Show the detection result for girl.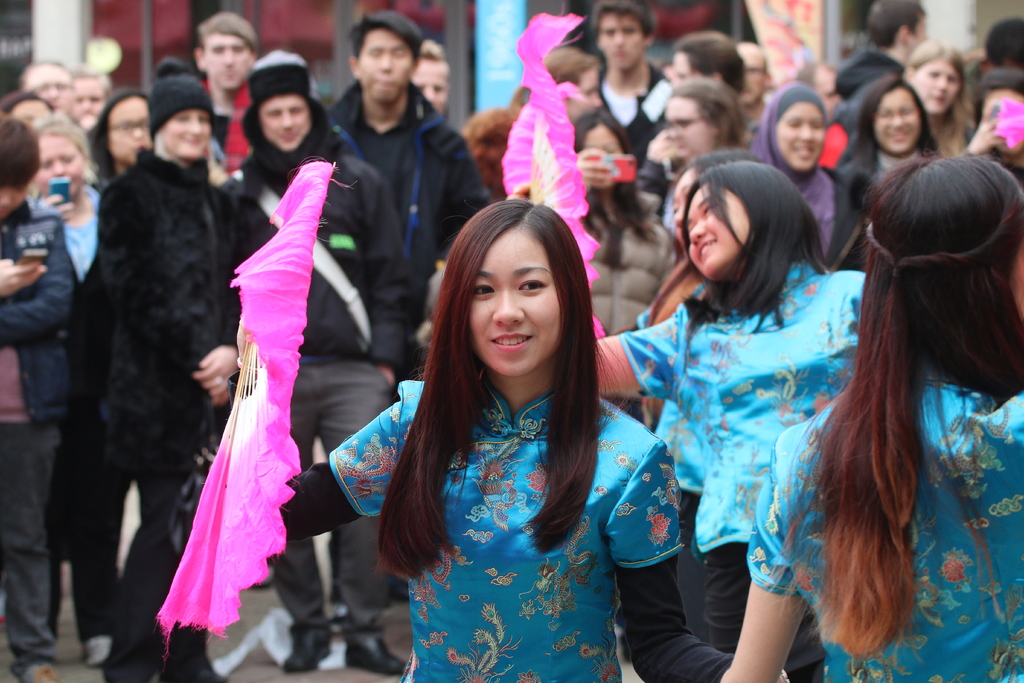
(838,68,938,268).
